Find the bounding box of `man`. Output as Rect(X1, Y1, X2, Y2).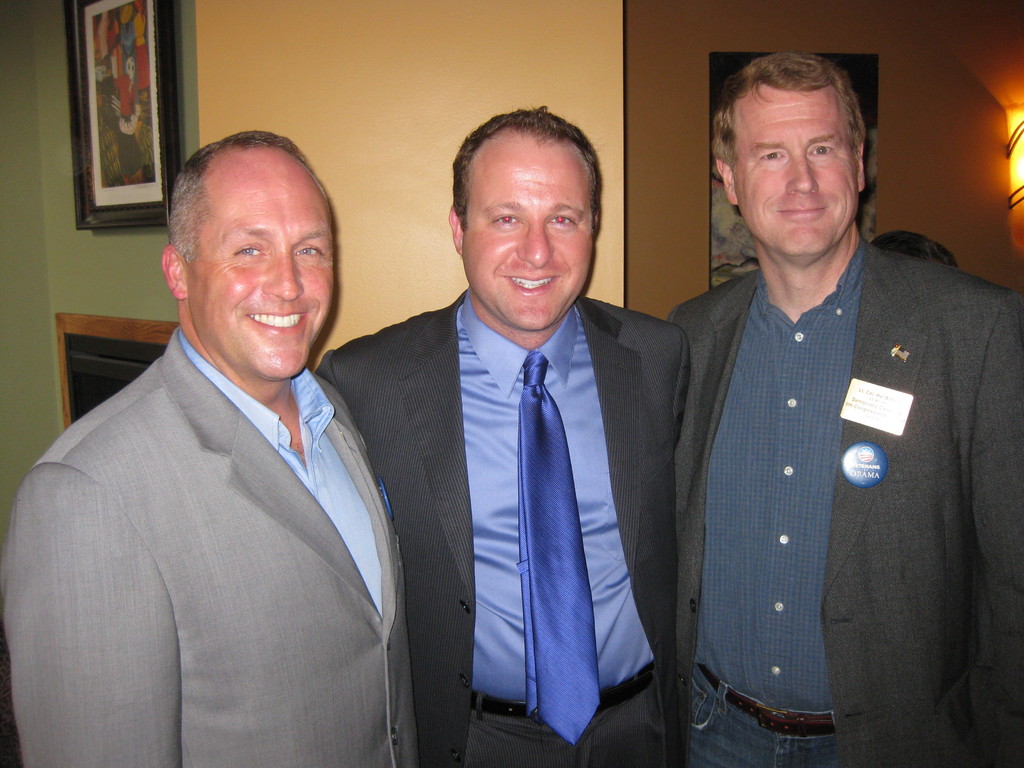
Rect(668, 56, 1023, 767).
